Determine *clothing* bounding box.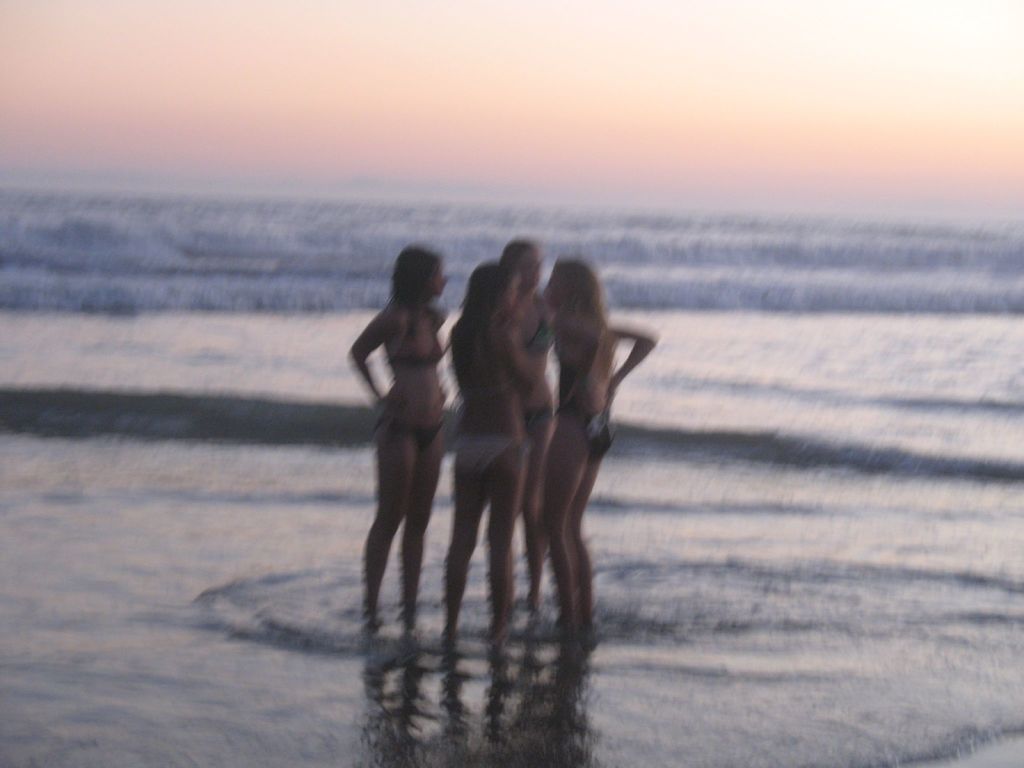
Determined: [386,416,447,445].
